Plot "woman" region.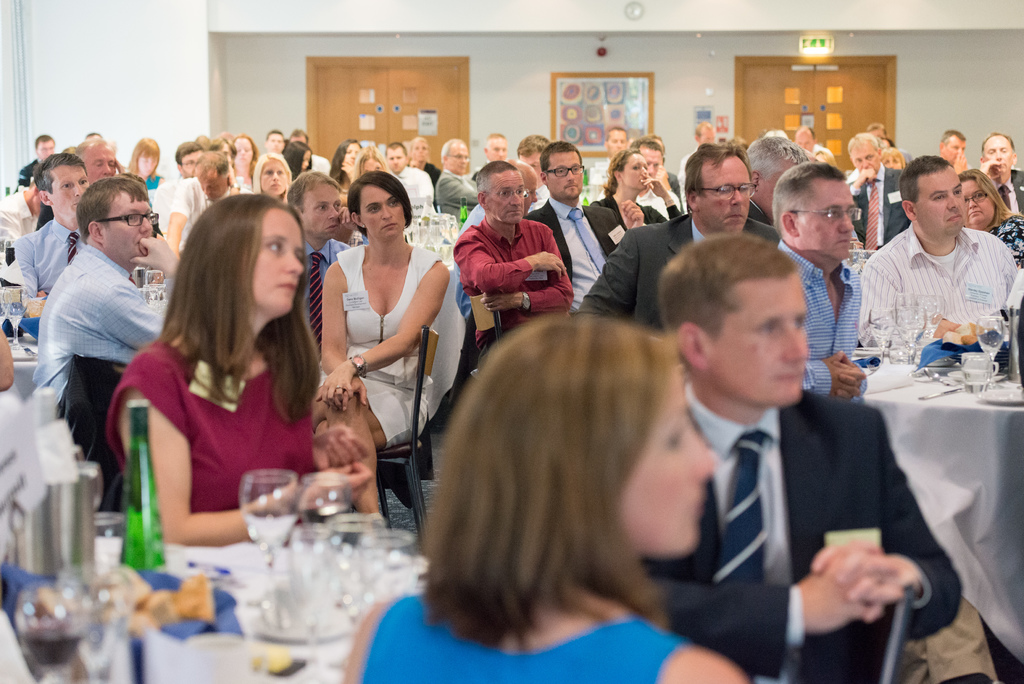
Plotted at bbox(313, 163, 449, 545).
